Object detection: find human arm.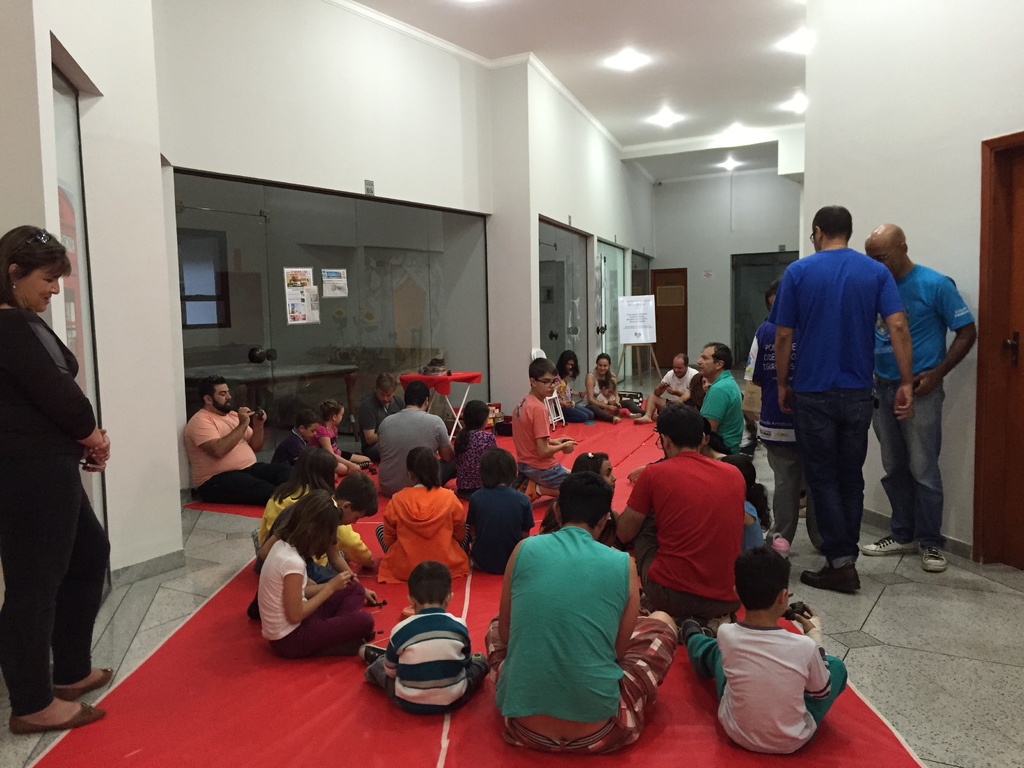
<region>664, 378, 685, 399</region>.
